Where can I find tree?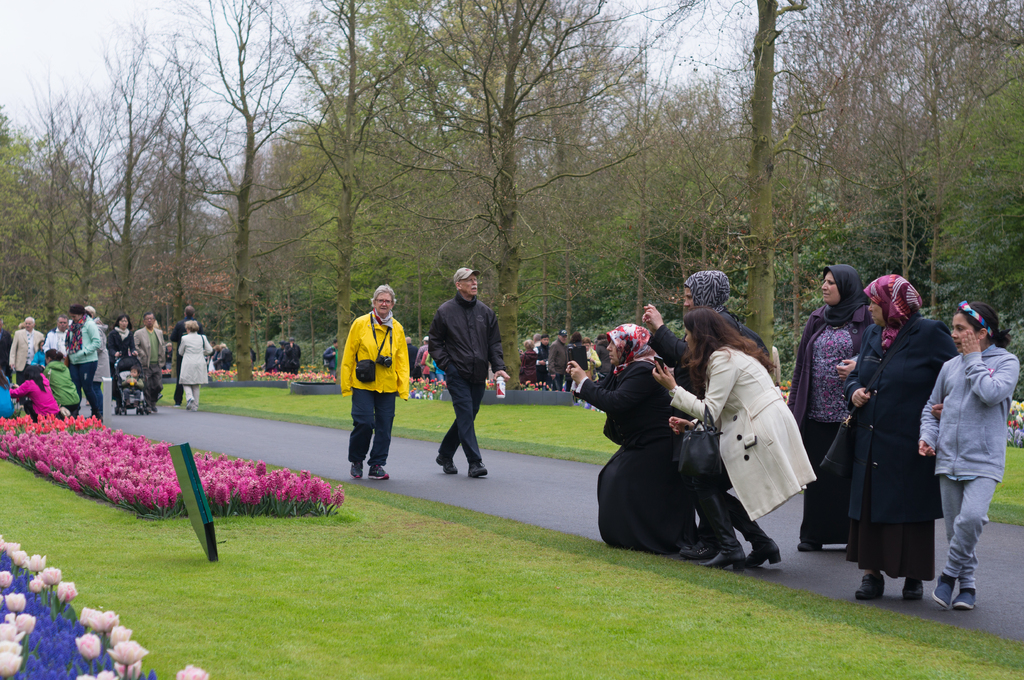
You can find it at l=147, t=40, r=210, b=334.
